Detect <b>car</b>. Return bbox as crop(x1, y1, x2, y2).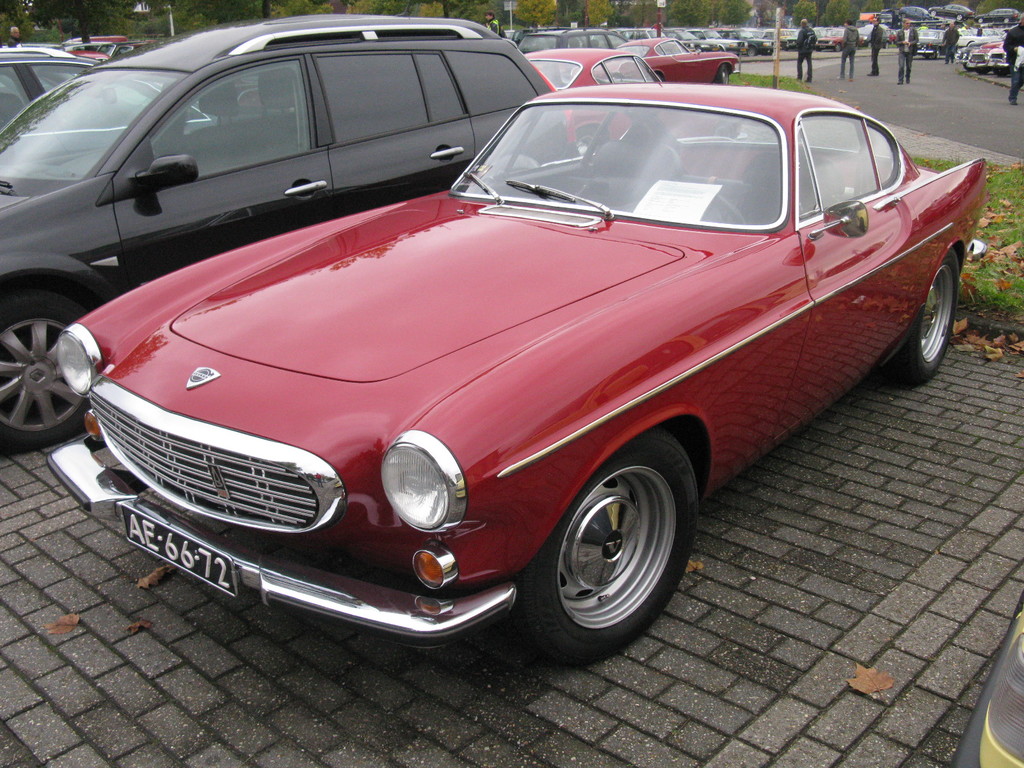
crop(945, 596, 1023, 767).
